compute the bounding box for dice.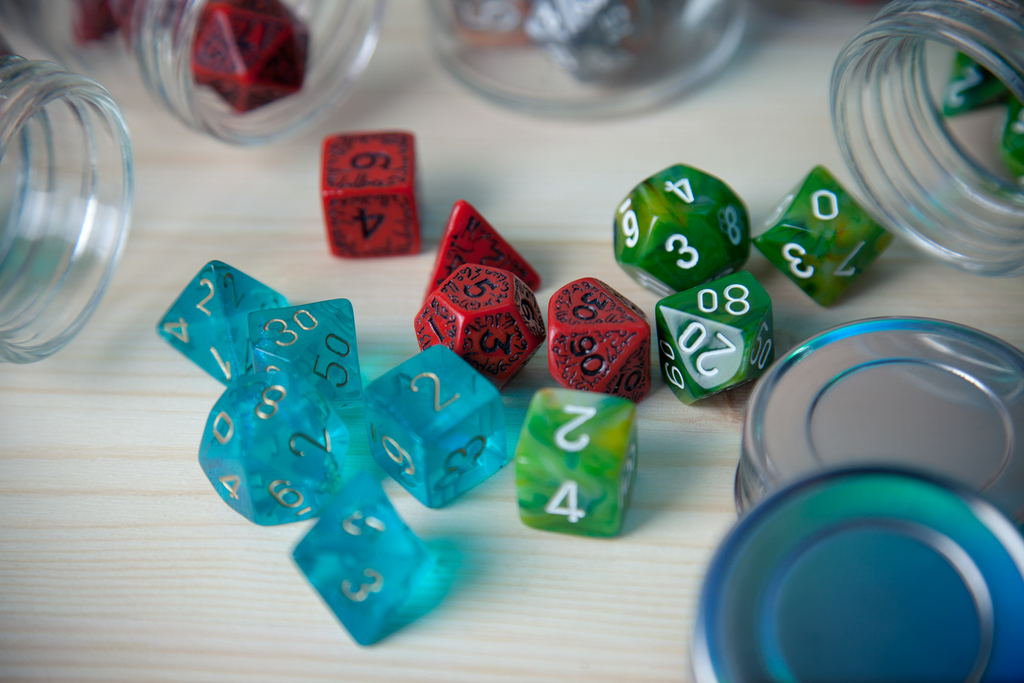
select_region(542, 277, 656, 403).
